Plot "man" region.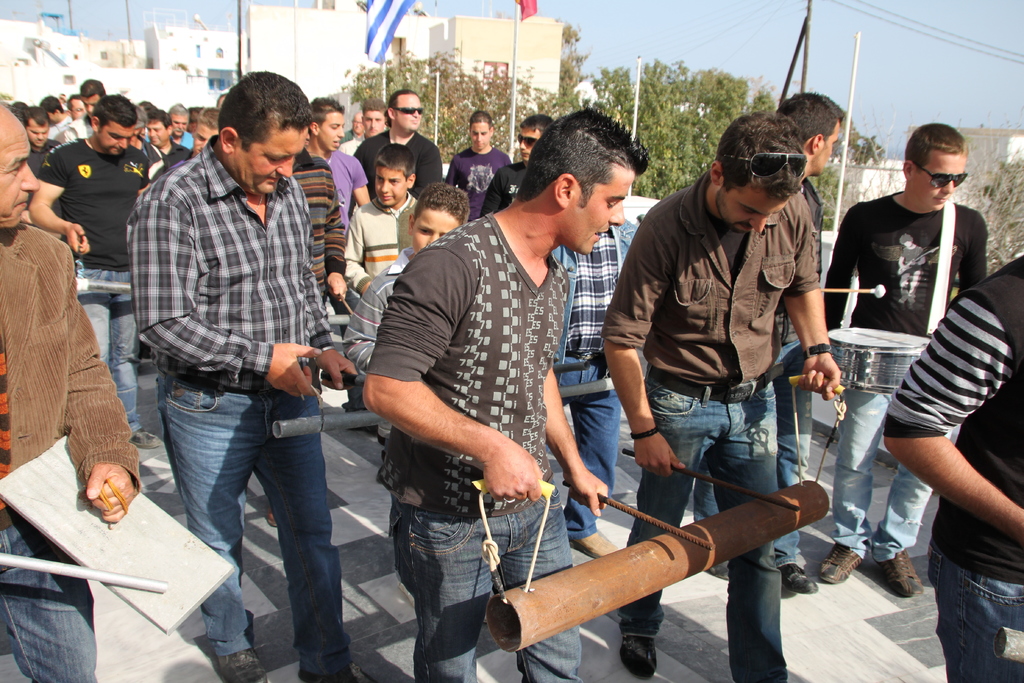
Plotted at l=602, t=111, r=844, b=682.
